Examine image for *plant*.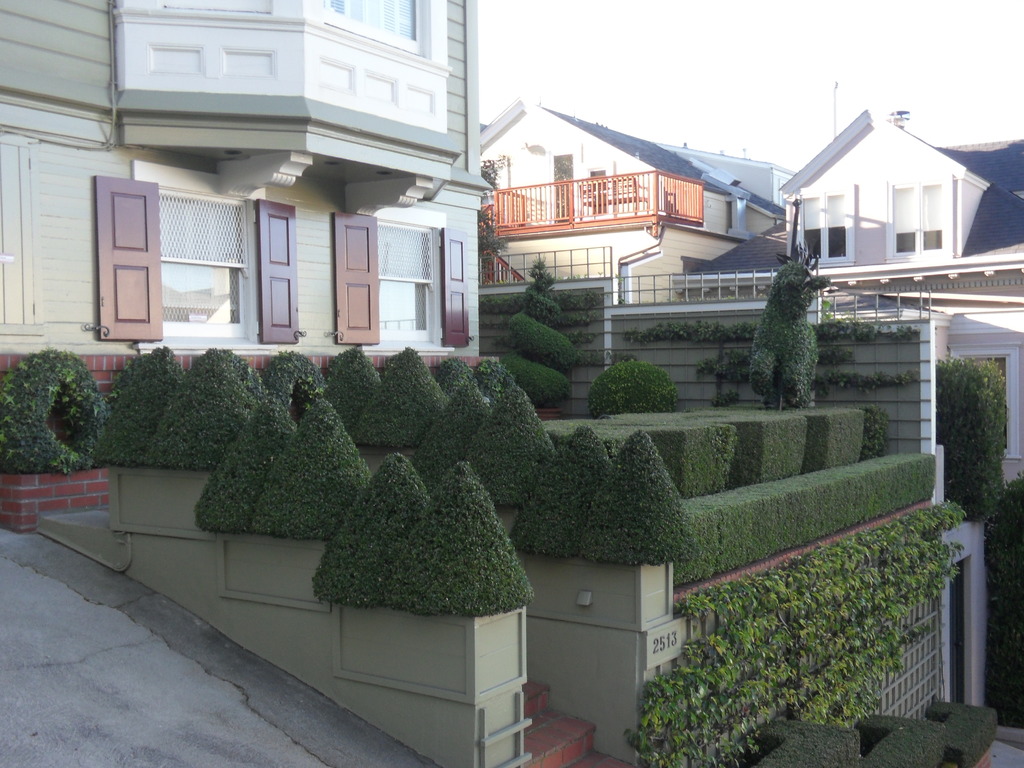
Examination result: rect(848, 715, 943, 767).
